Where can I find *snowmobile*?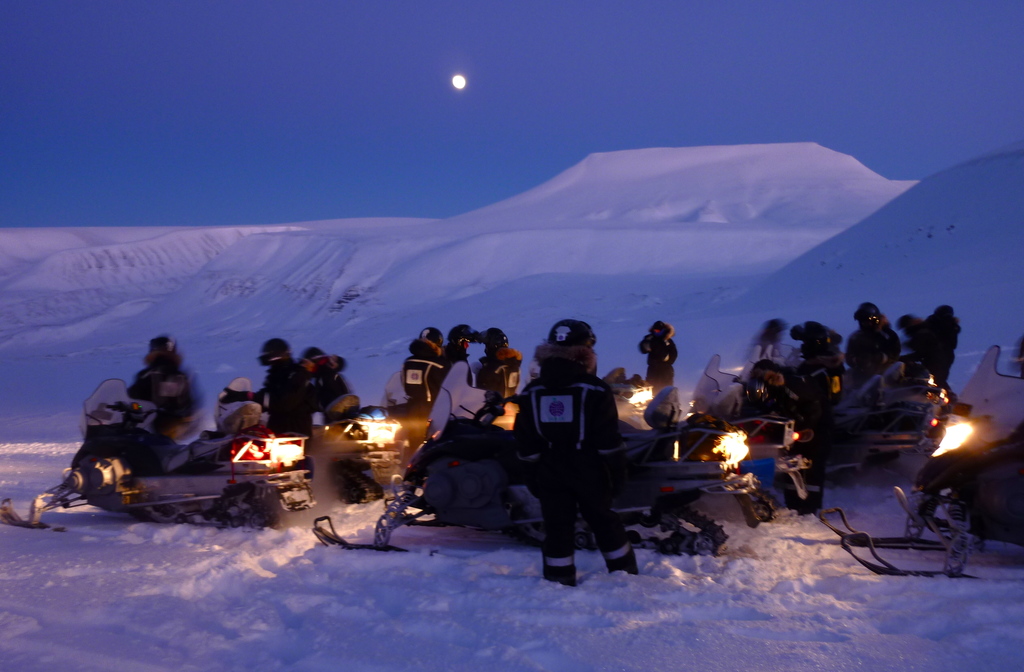
You can find it at pyautogui.locateOnScreen(304, 355, 760, 558).
